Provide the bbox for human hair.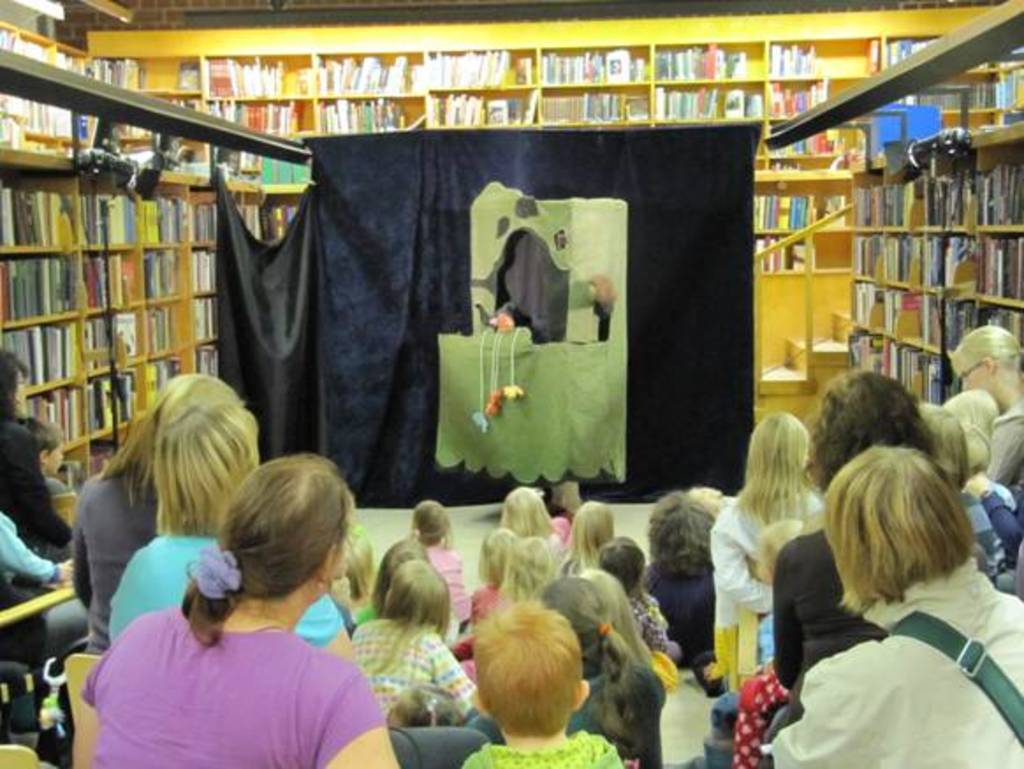
crop(500, 484, 560, 537).
